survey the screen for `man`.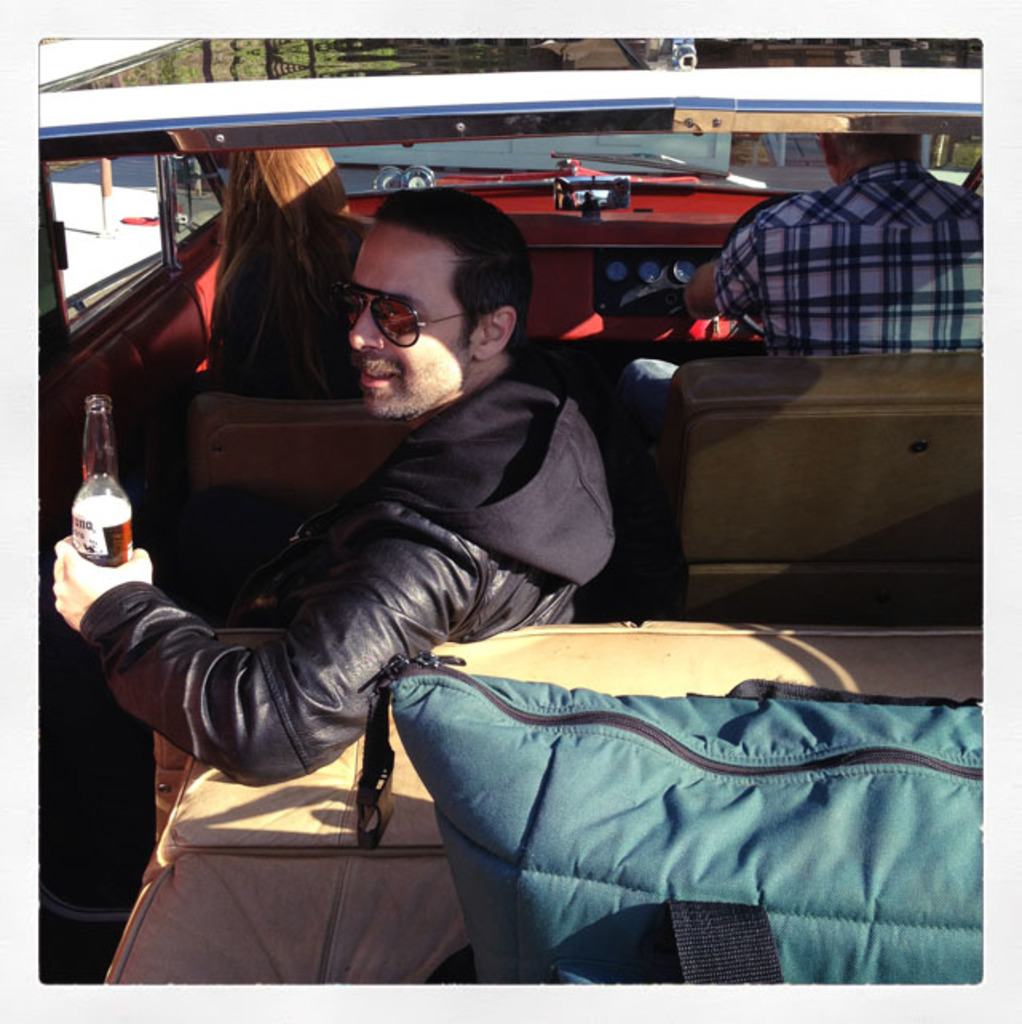
Survey found: bbox=(680, 136, 1009, 358).
